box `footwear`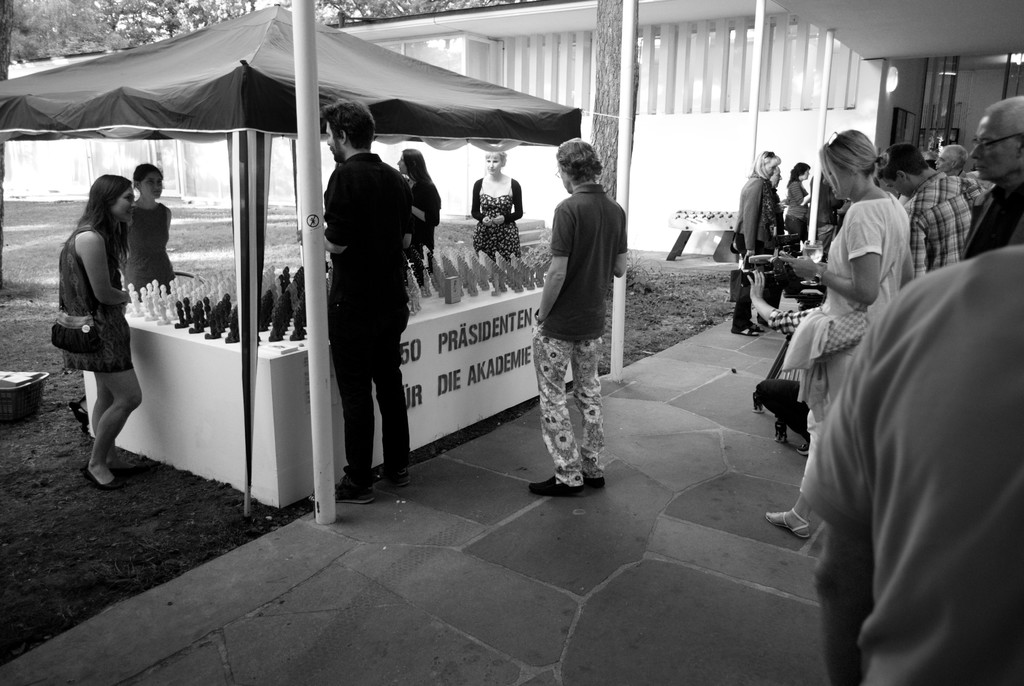
BBox(579, 473, 606, 489)
